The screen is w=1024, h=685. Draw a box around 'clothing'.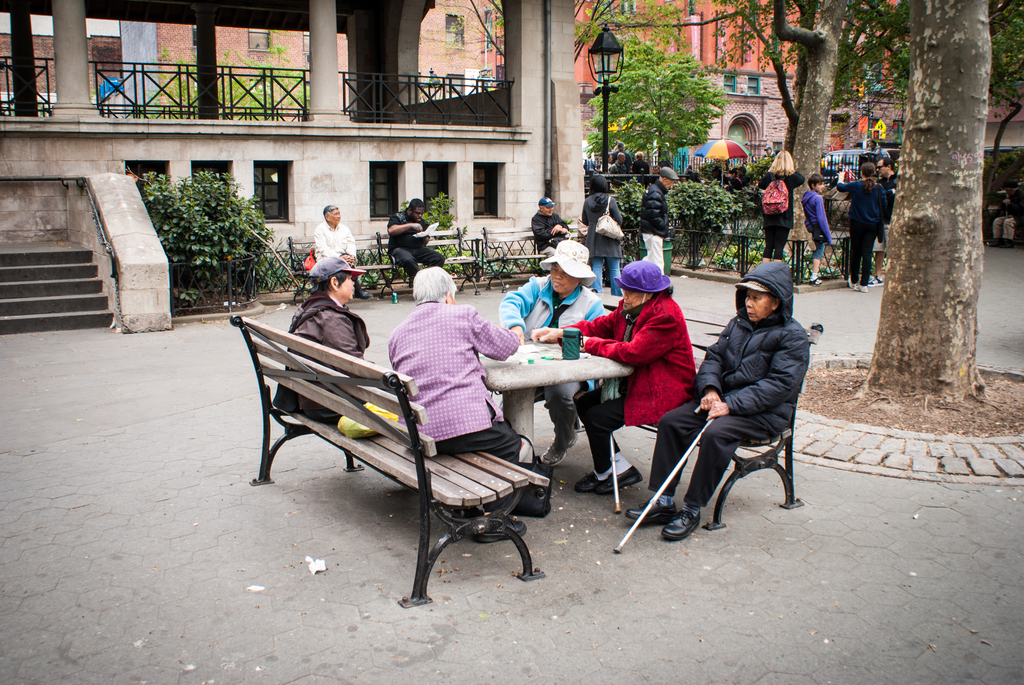
rect(582, 192, 623, 293).
